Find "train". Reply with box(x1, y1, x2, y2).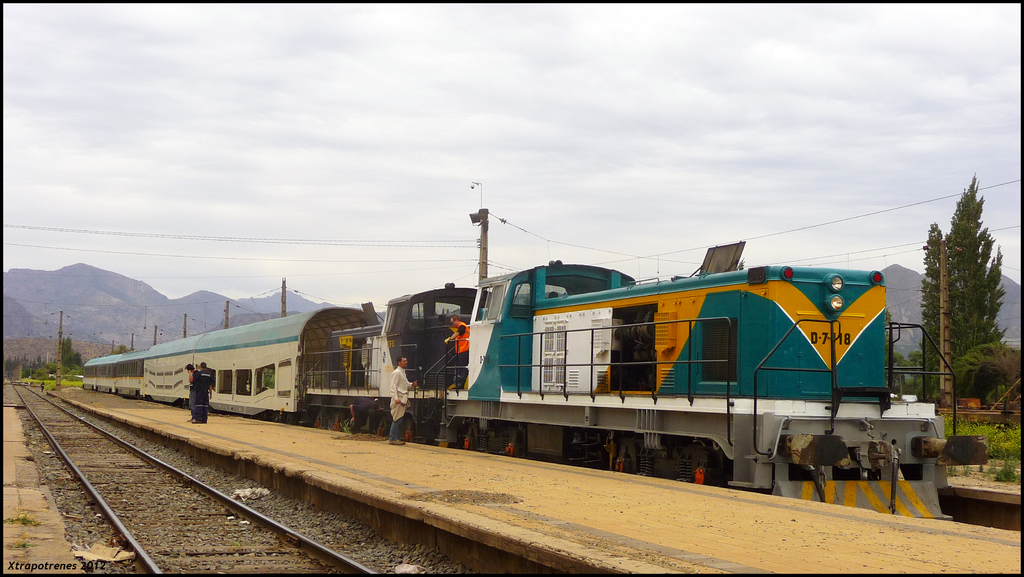
box(84, 243, 989, 516).
